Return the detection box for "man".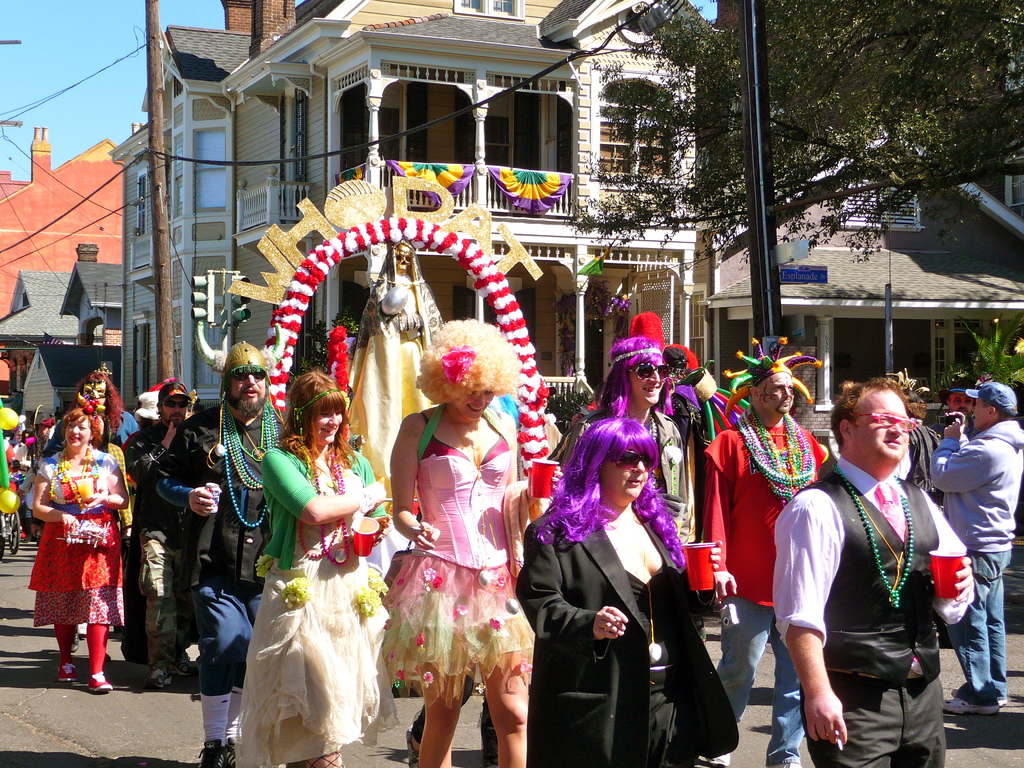
(771,369,971,767).
